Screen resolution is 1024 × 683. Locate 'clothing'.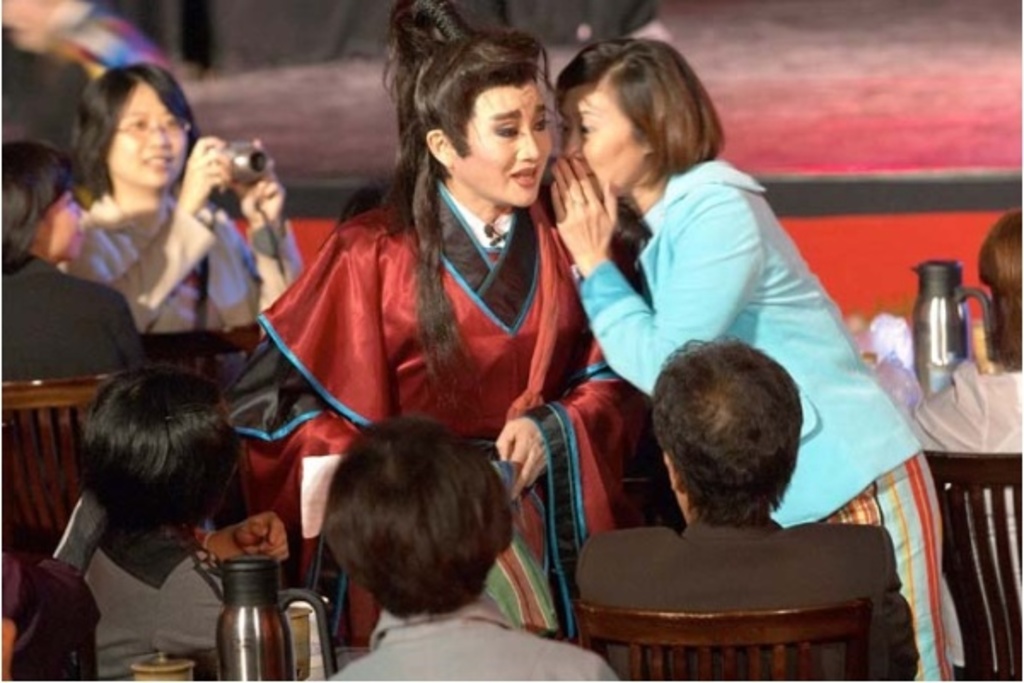
detection(225, 169, 649, 645).
